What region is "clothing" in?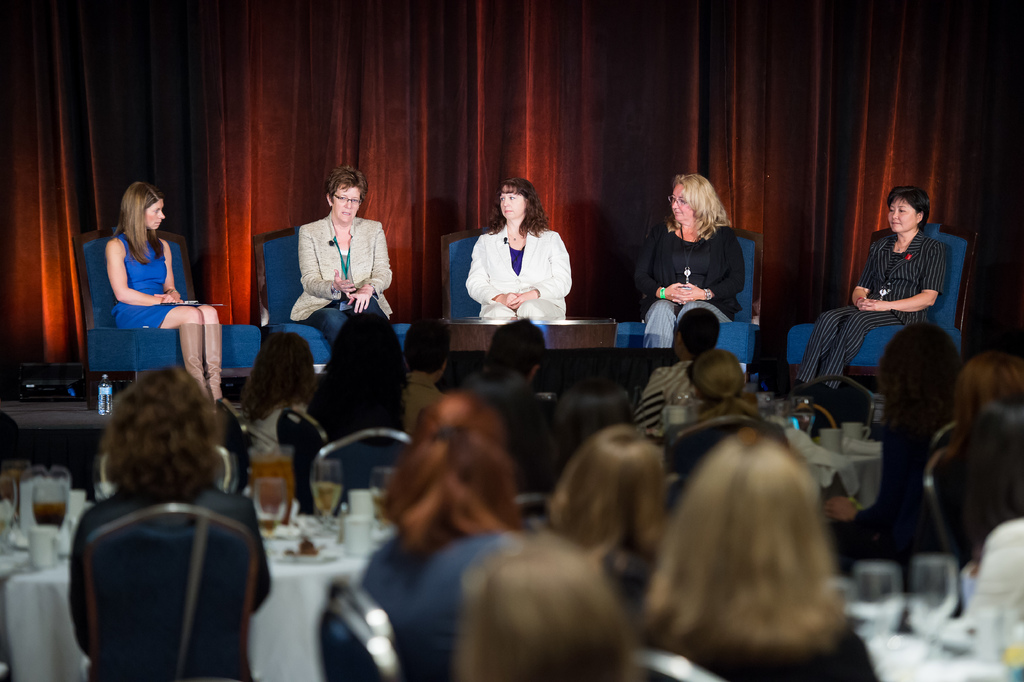
region(630, 221, 745, 346).
